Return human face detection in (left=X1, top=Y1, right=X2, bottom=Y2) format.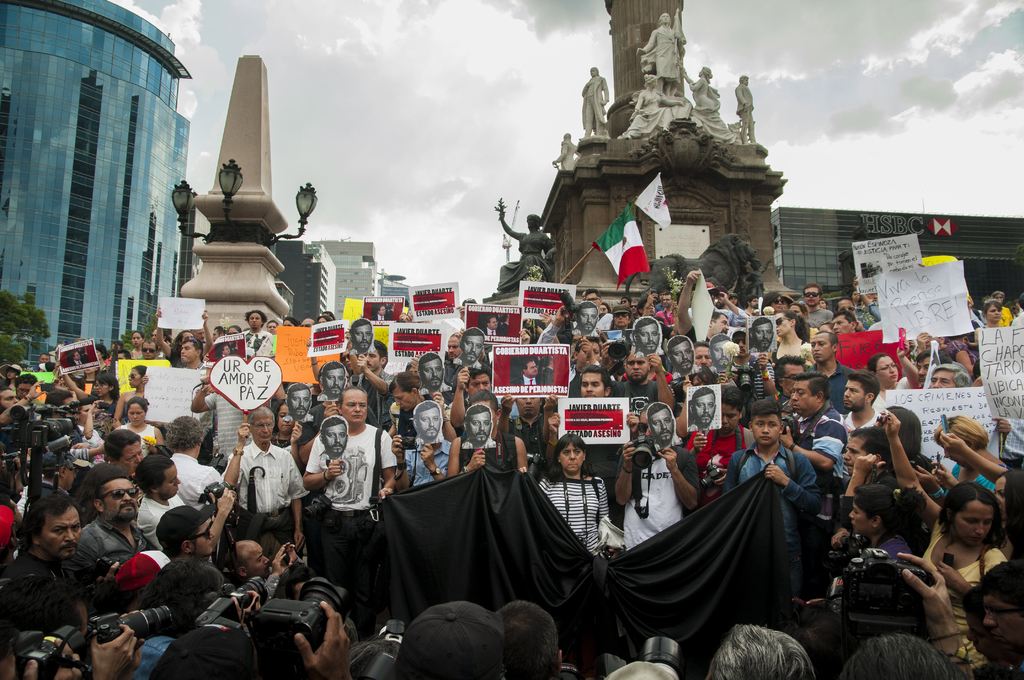
(left=129, top=364, right=142, bottom=387).
